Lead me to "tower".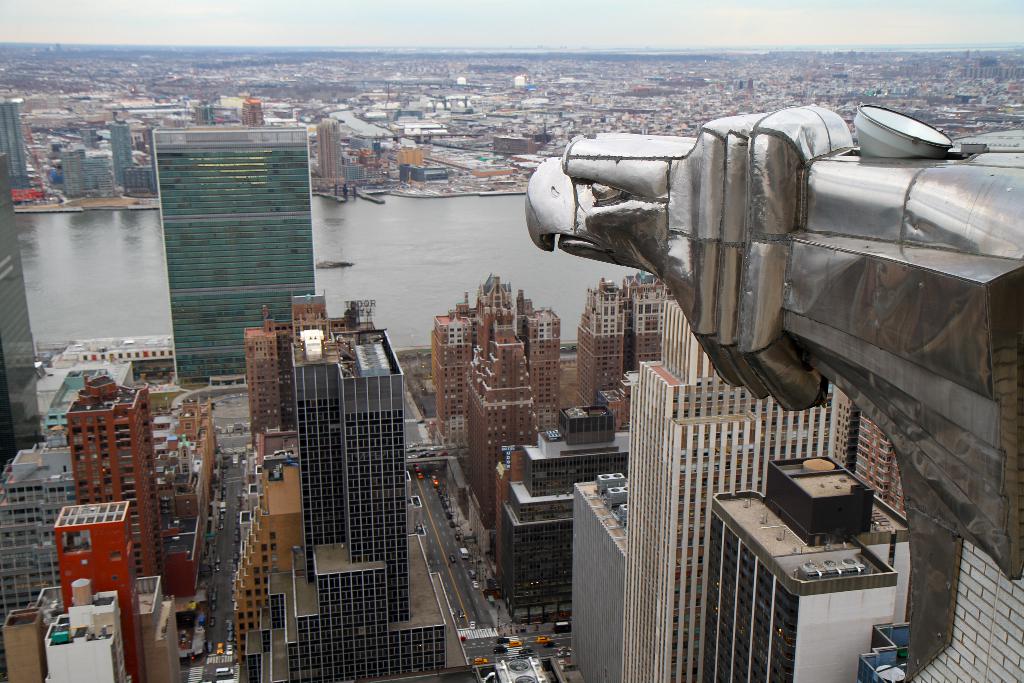
Lead to bbox=[64, 372, 173, 586].
